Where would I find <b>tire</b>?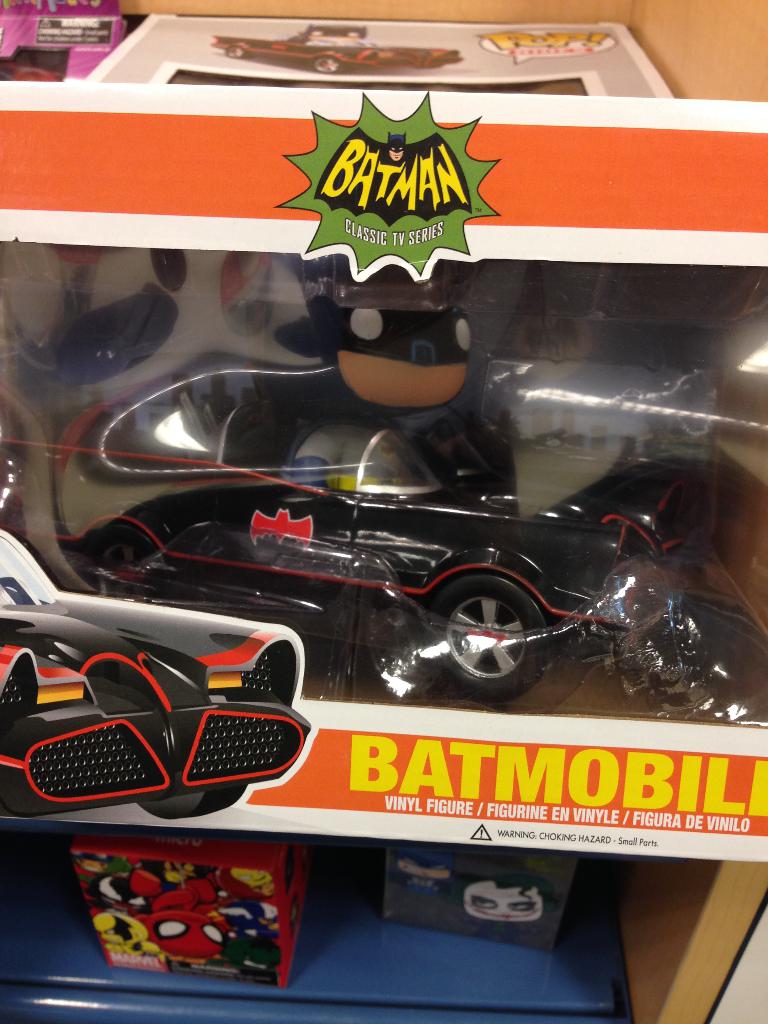
At l=423, t=575, r=547, b=698.
